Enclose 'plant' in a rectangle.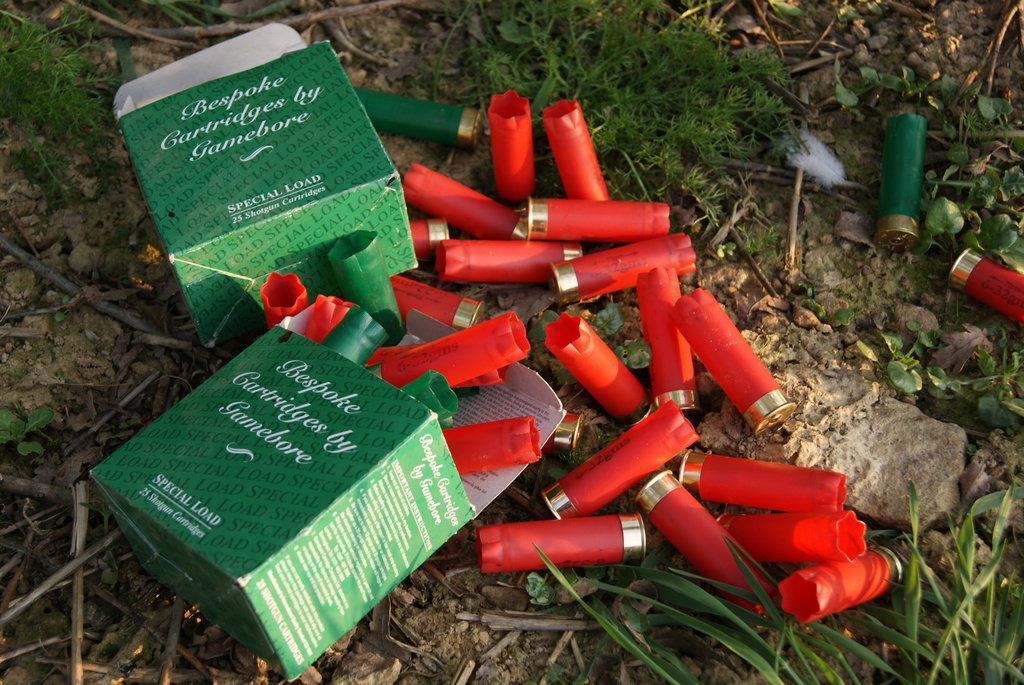
419,0,817,276.
